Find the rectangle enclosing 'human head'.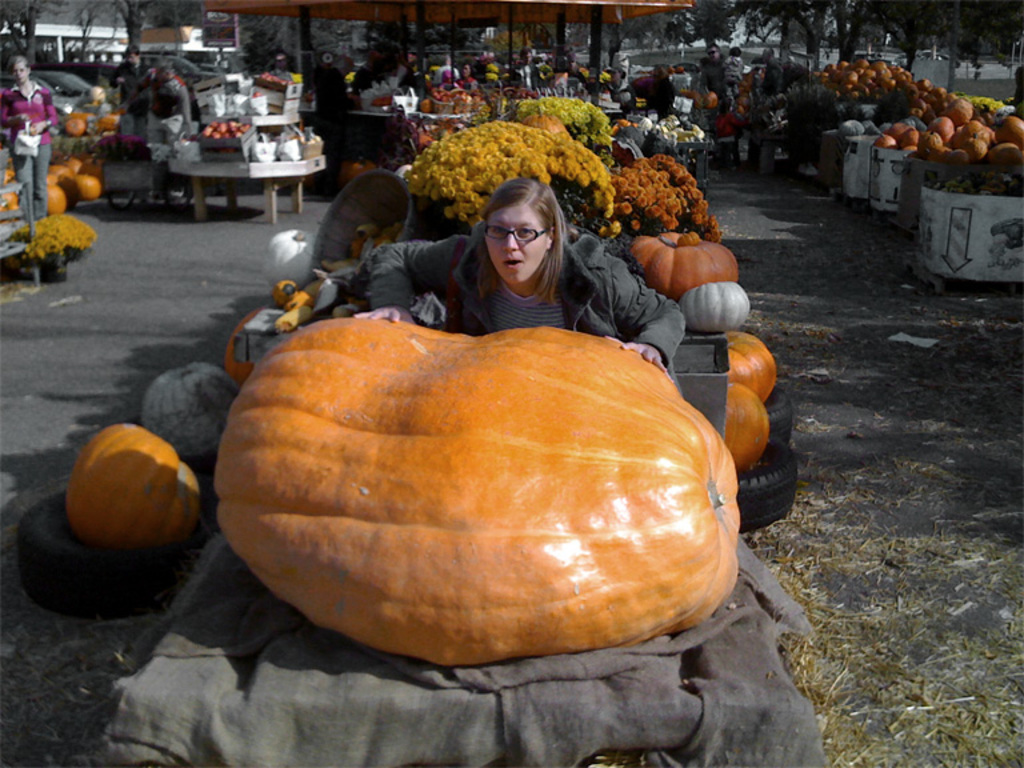
bbox(11, 52, 32, 88).
